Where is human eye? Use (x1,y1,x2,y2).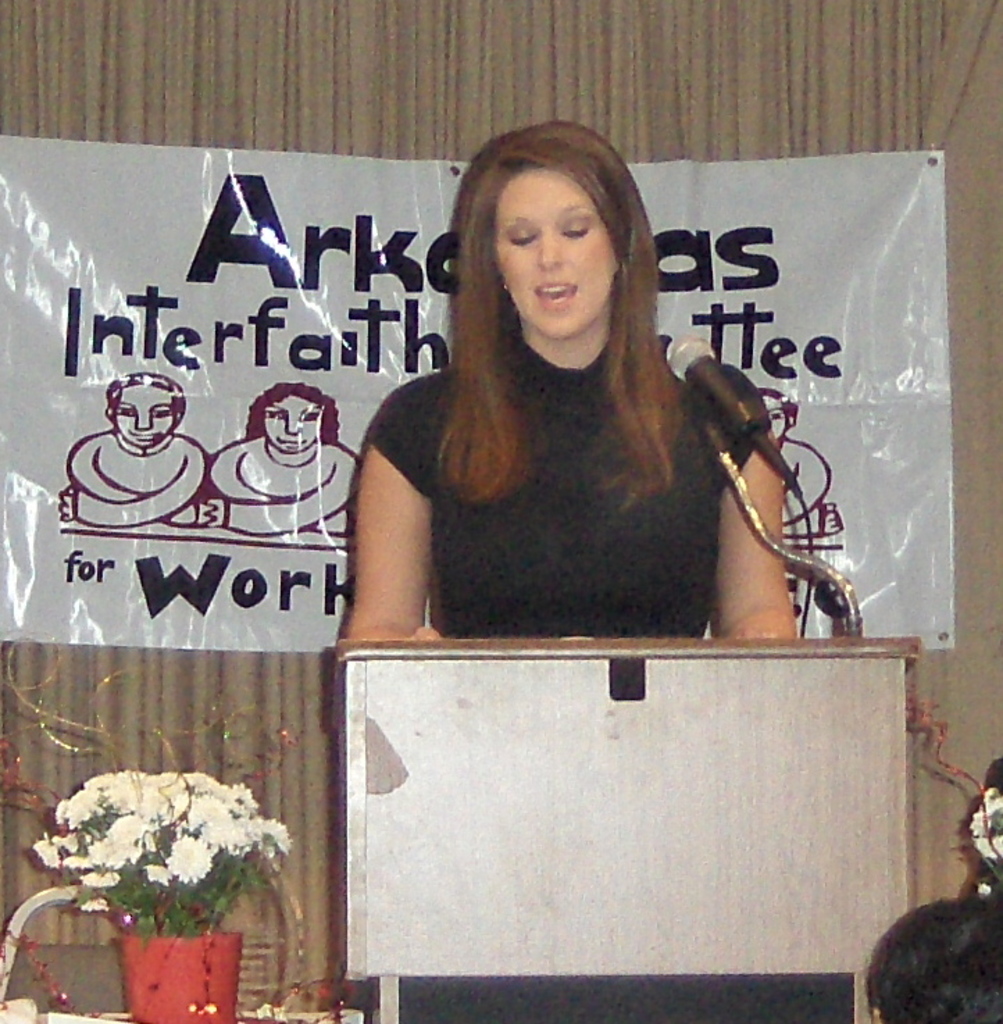
(767,410,785,421).
